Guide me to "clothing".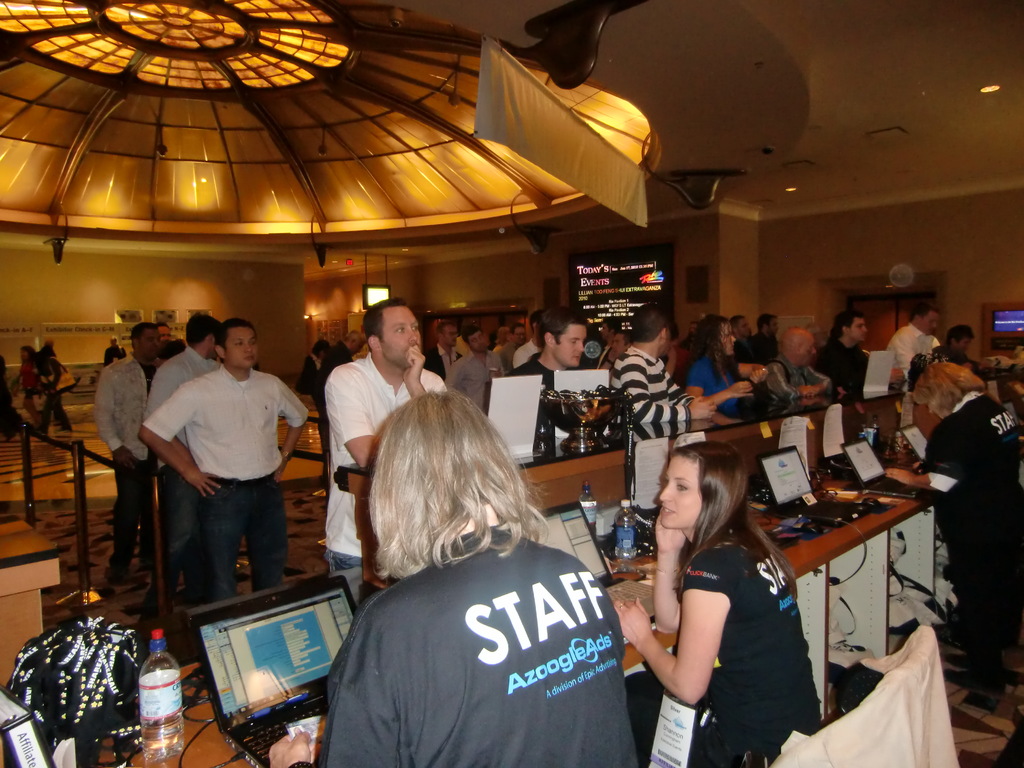
Guidance: pyautogui.locateOnScreen(620, 540, 825, 767).
